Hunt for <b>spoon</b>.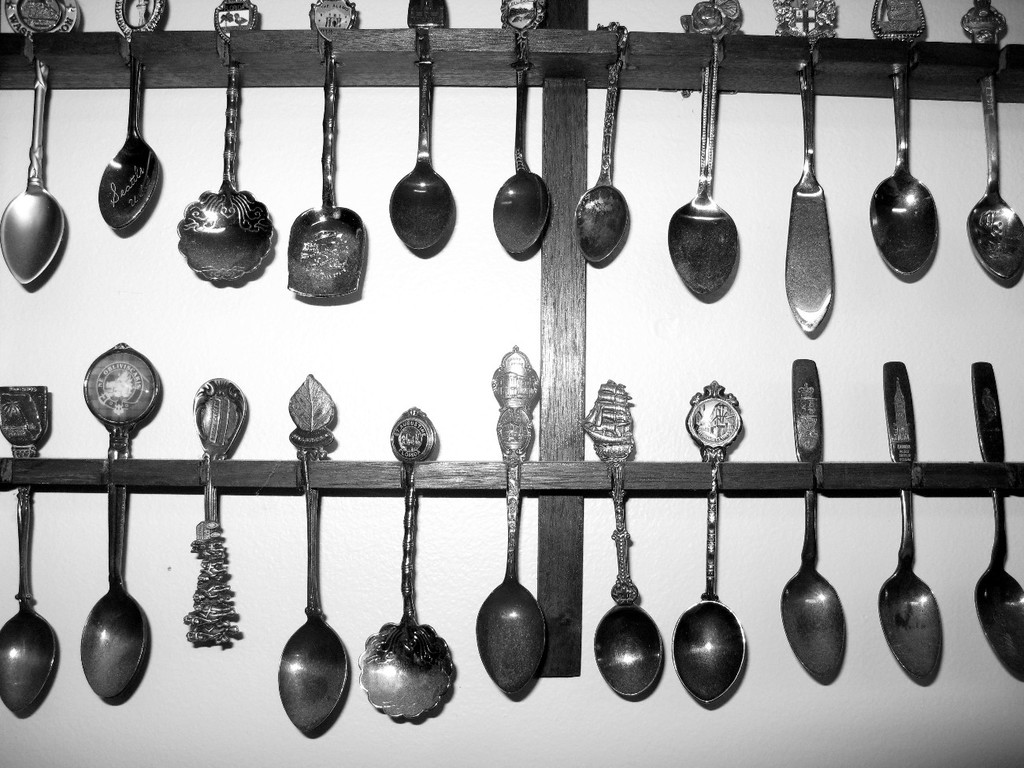
Hunted down at (277, 376, 352, 741).
